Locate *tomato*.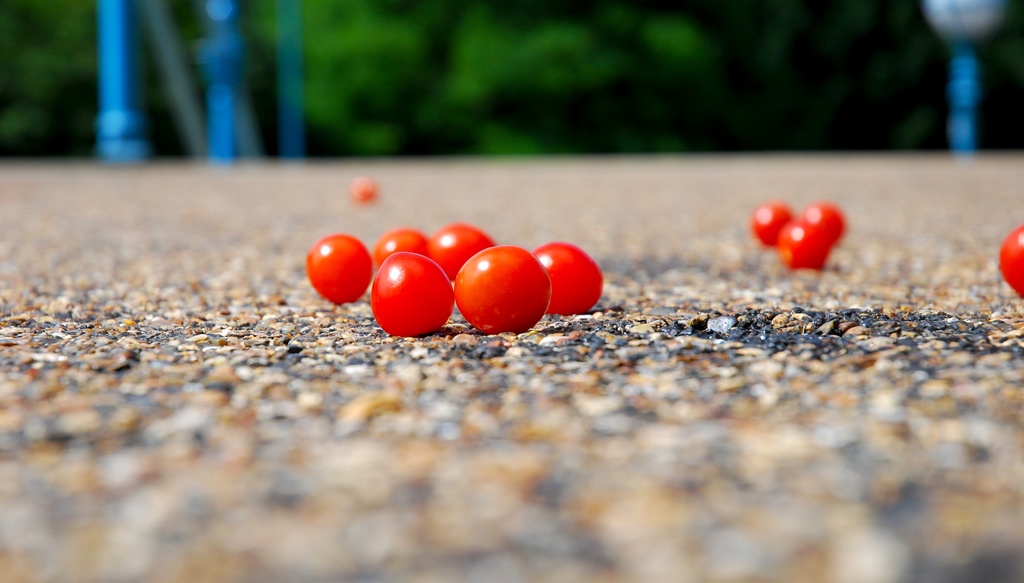
Bounding box: <bbox>434, 221, 497, 274</bbox>.
